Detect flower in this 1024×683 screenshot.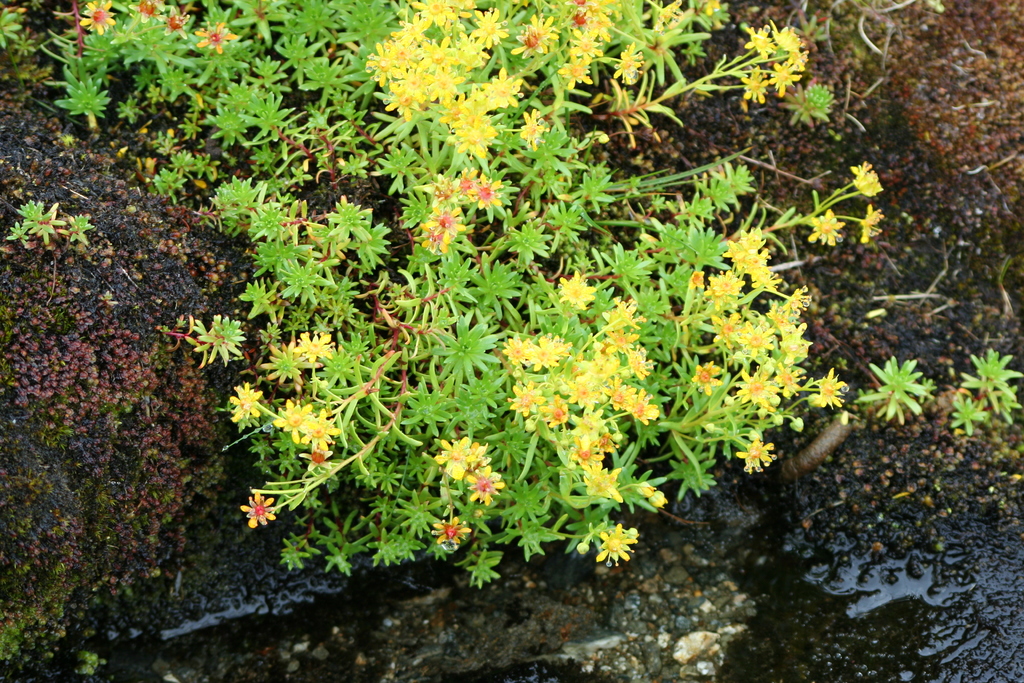
Detection: {"x1": 651, "y1": 491, "x2": 669, "y2": 511}.
